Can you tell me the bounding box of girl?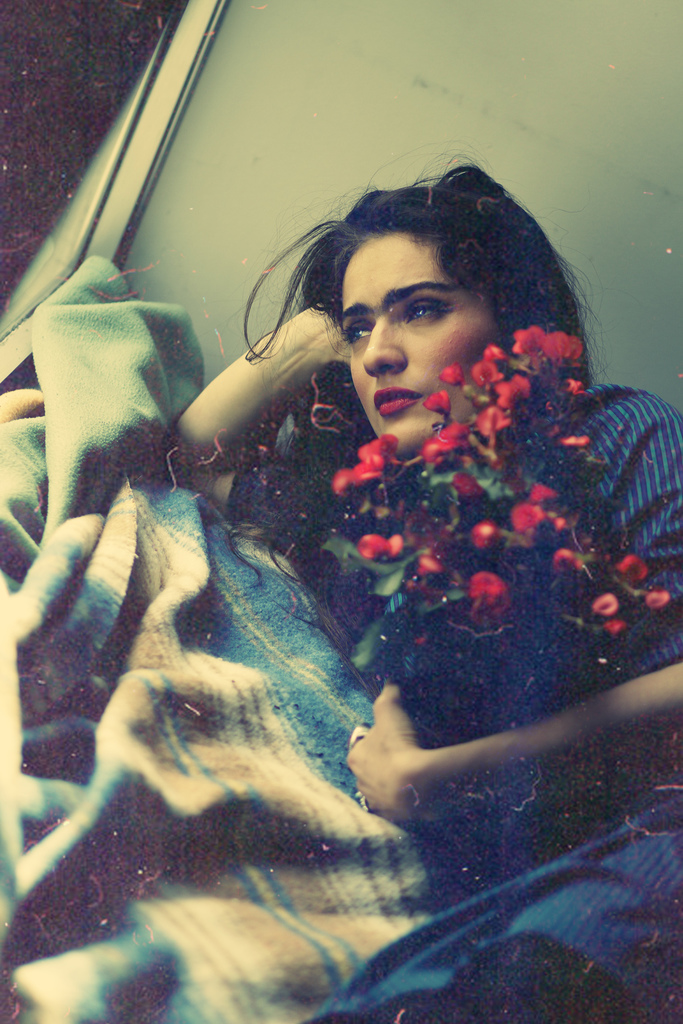
169, 169, 682, 1023.
